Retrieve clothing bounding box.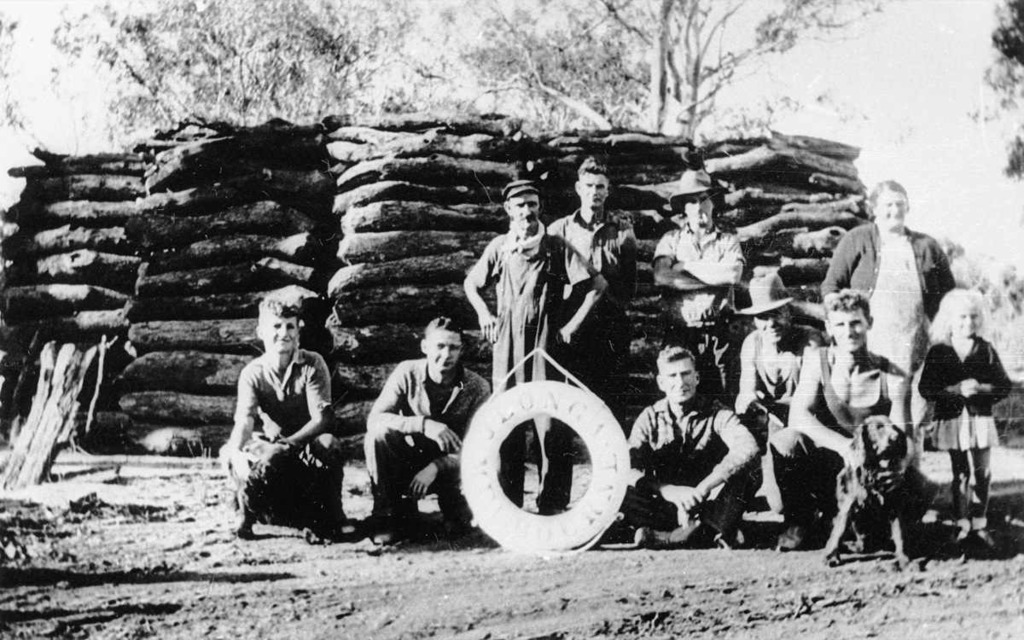
Bounding box: [222,316,336,530].
